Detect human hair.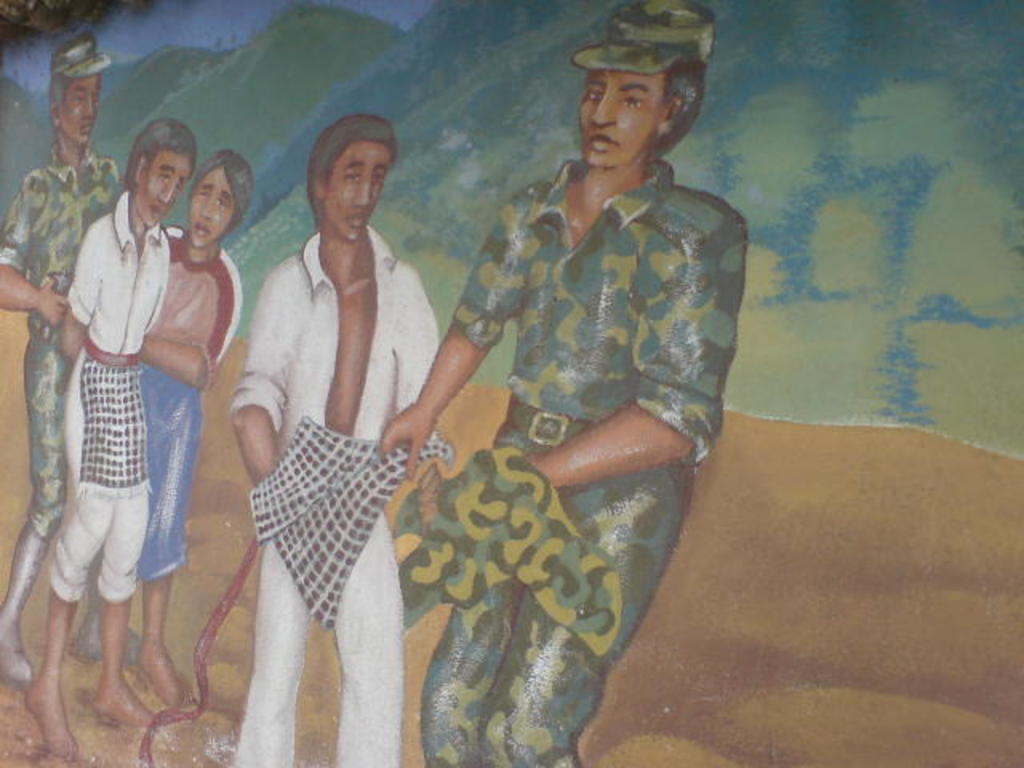
Detected at [126, 118, 197, 197].
